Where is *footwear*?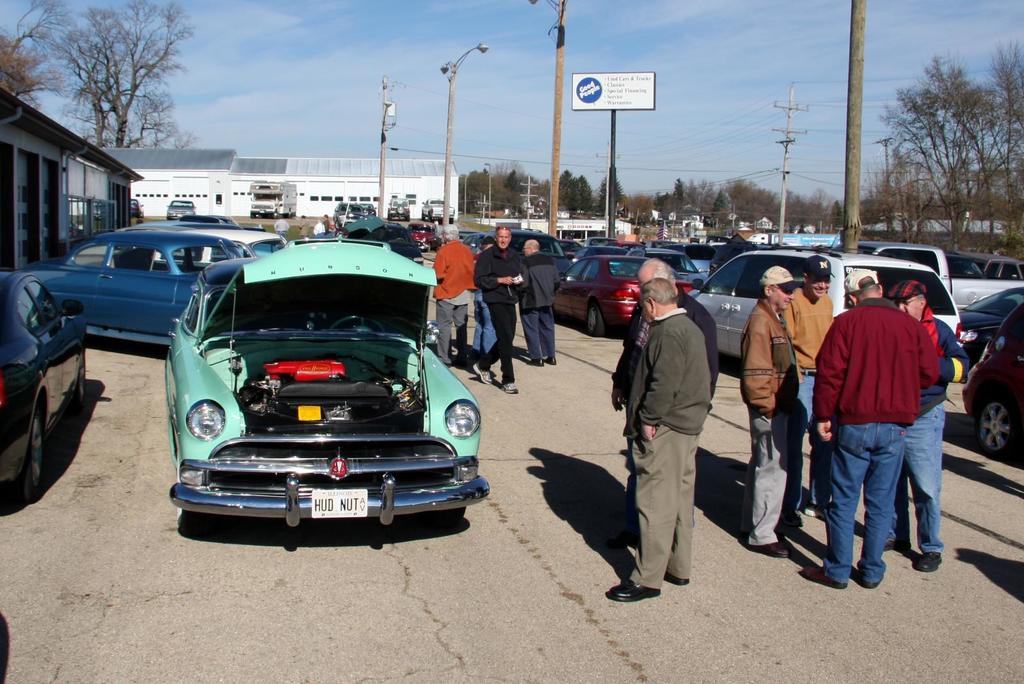
crop(858, 579, 879, 590).
